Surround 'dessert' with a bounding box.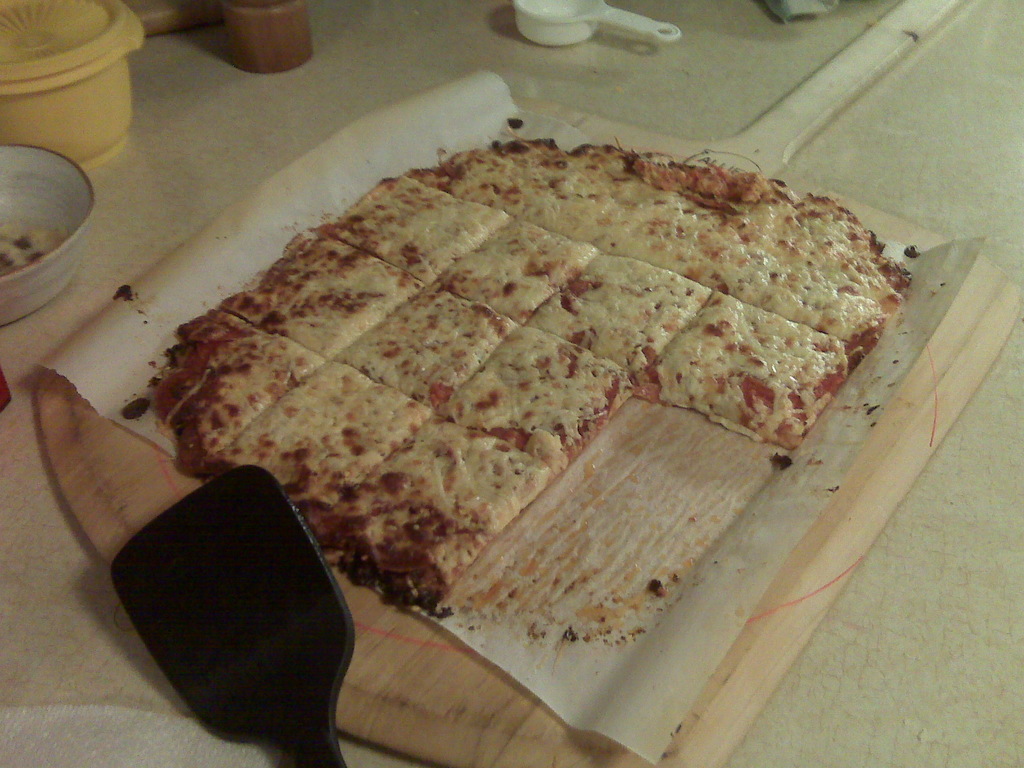
[108,87,861,692].
